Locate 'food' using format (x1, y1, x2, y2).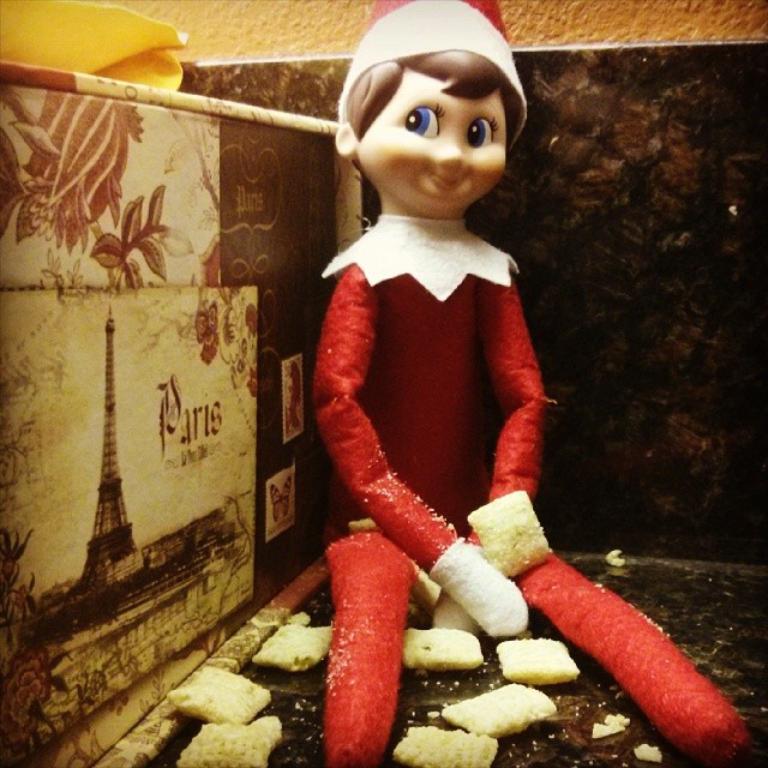
(440, 677, 553, 734).
